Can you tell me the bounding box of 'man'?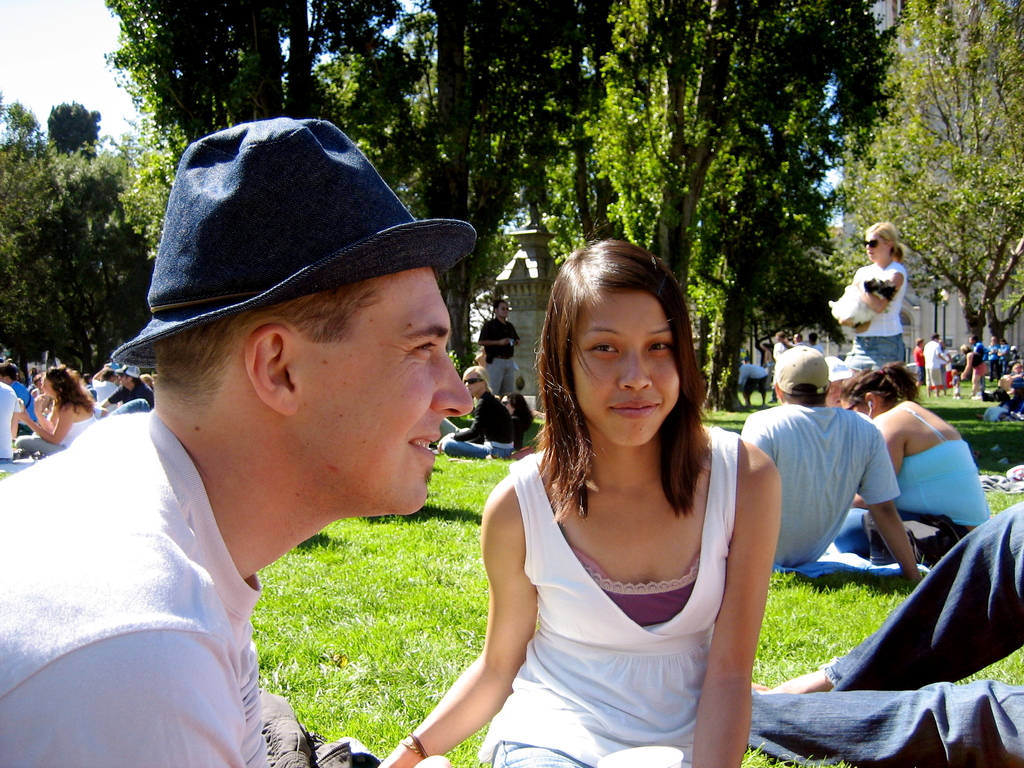
crop(749, 500, 1023, 767).
